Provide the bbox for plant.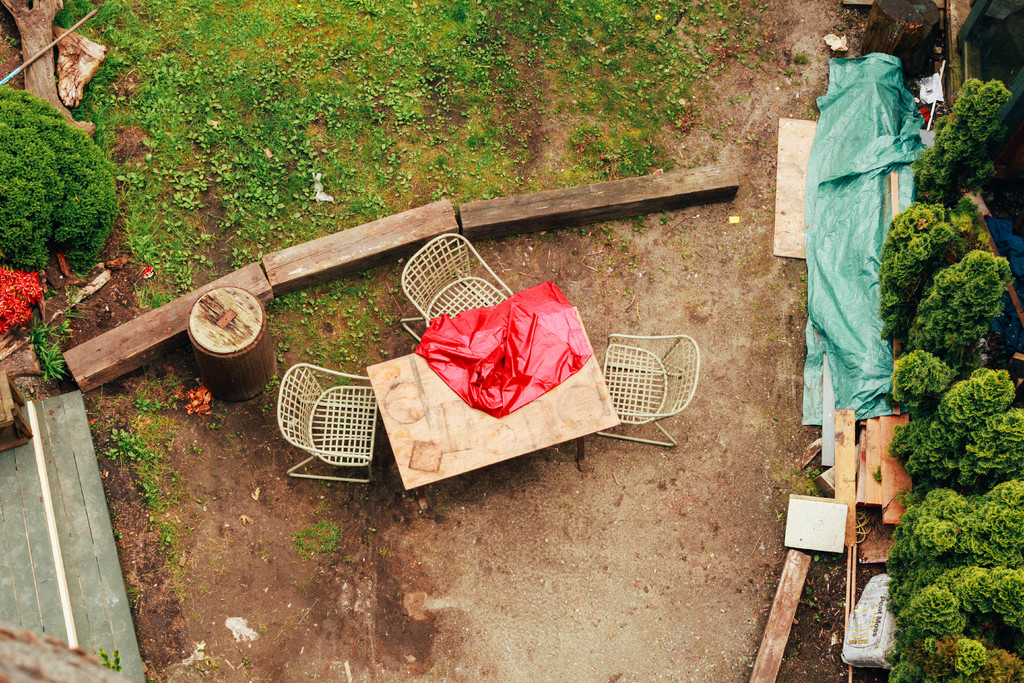
BBox(195, 494, 209, 507).
